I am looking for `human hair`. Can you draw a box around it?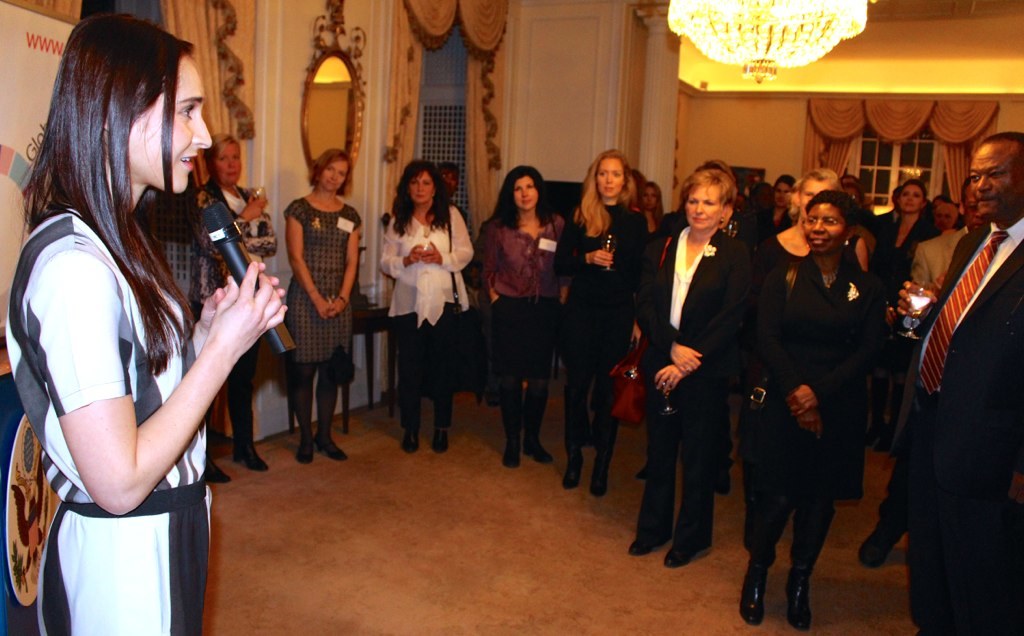
Sure, the bounding box is <box>640,181,664,219</box>.
